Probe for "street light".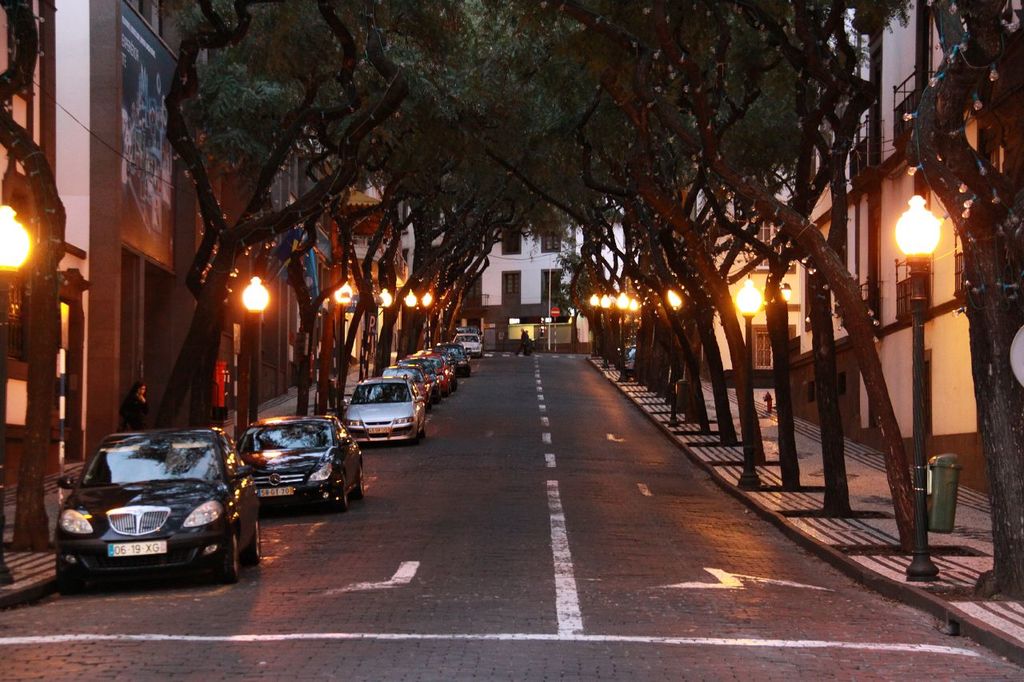
Probe result: rect(0, 194, 34, 586).
